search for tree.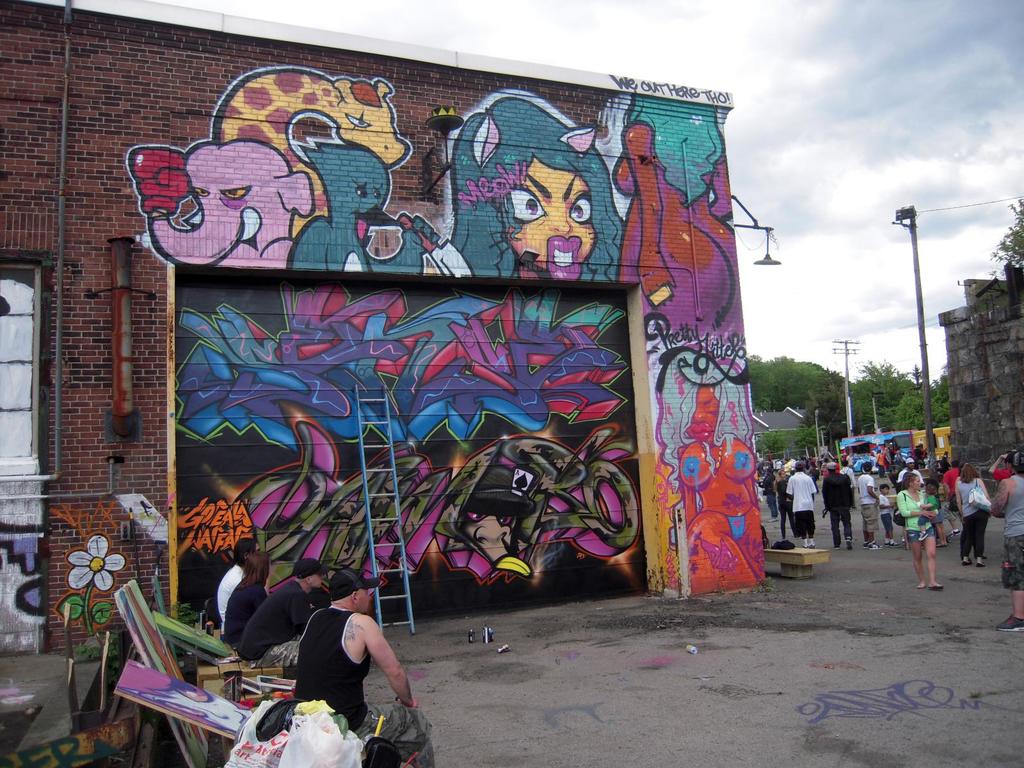
Found at [x1=853, y1=355, x2=916, y2=420].
